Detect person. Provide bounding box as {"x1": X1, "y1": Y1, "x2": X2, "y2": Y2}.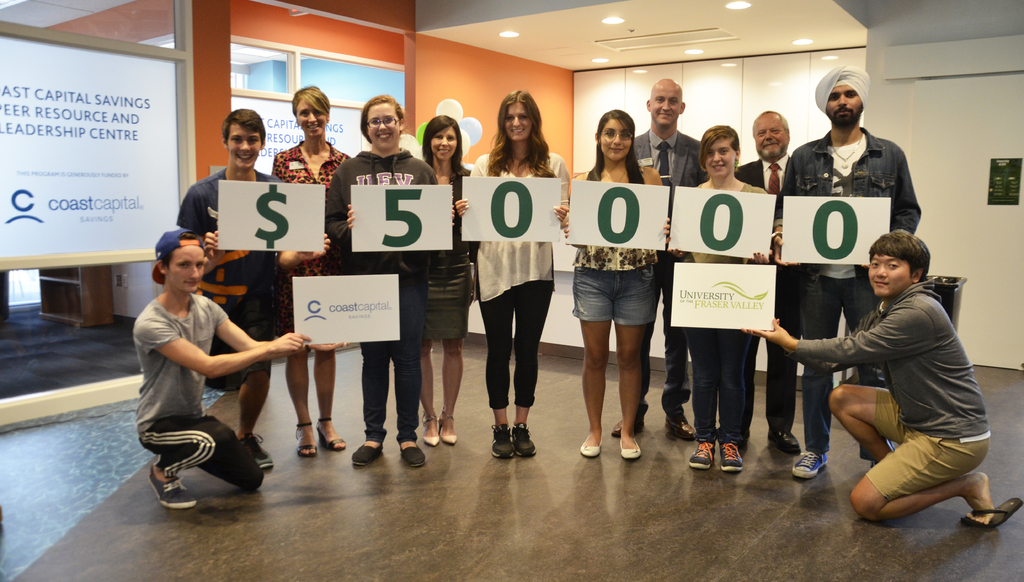
{"x1": 452, "y1": 83, "x2": 566, "y2": 459}.
